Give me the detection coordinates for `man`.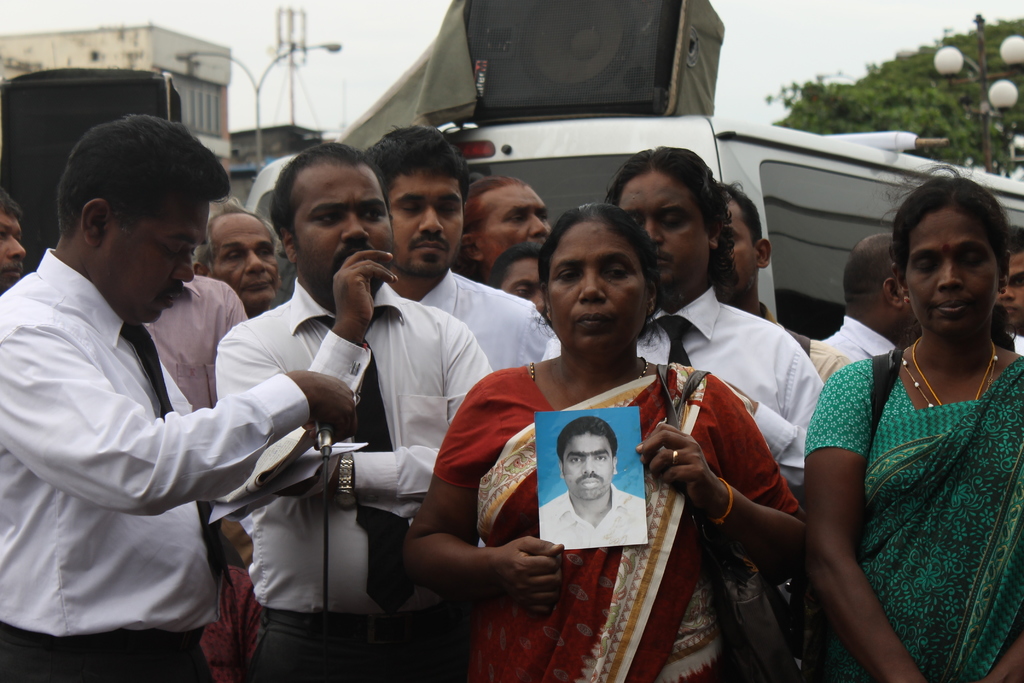
bbox=[14, 103, 289, 673].
